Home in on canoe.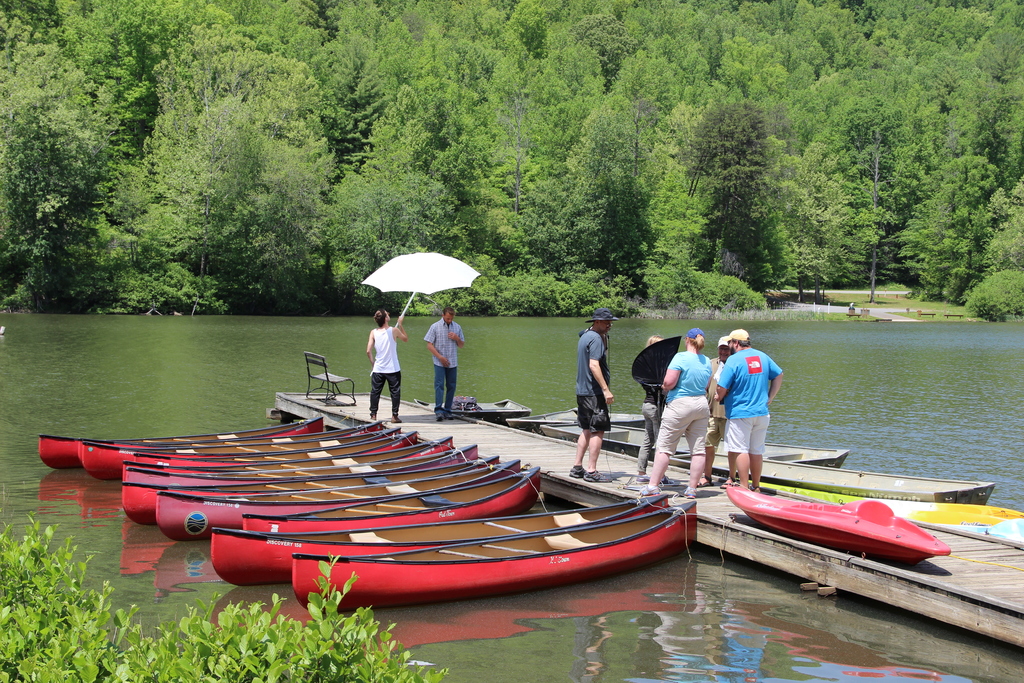
Homed in at BBox(509, 404, 657, 431).
